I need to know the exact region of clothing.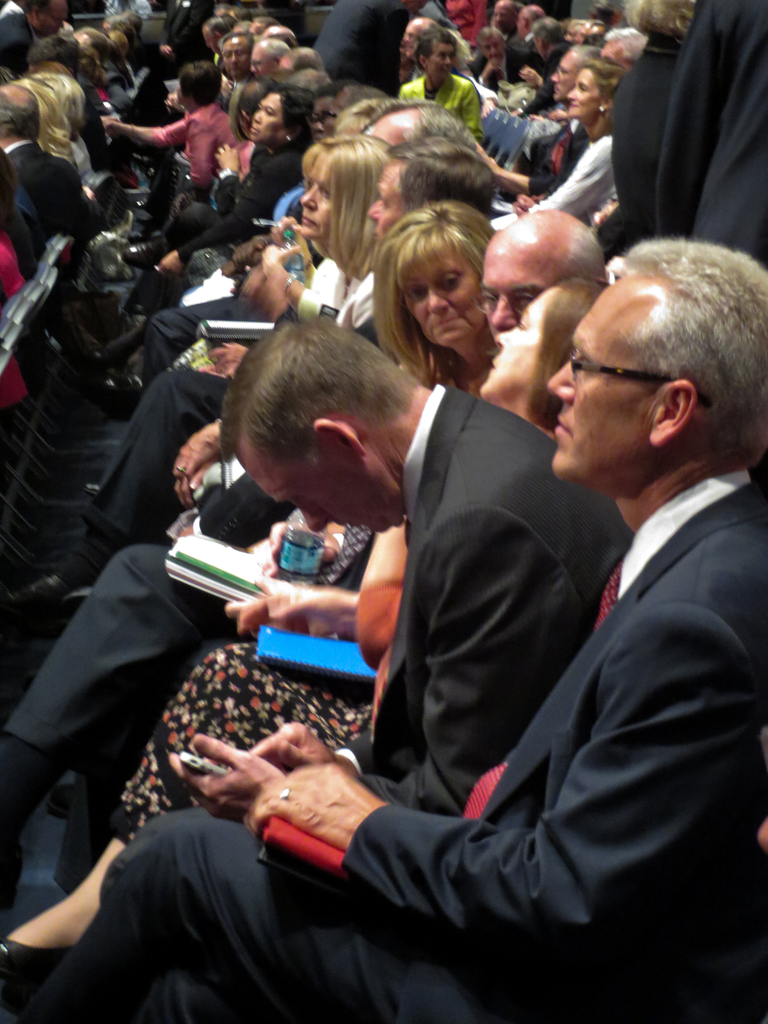
Region: (left=615, top=29, right=689, bottom=260).
